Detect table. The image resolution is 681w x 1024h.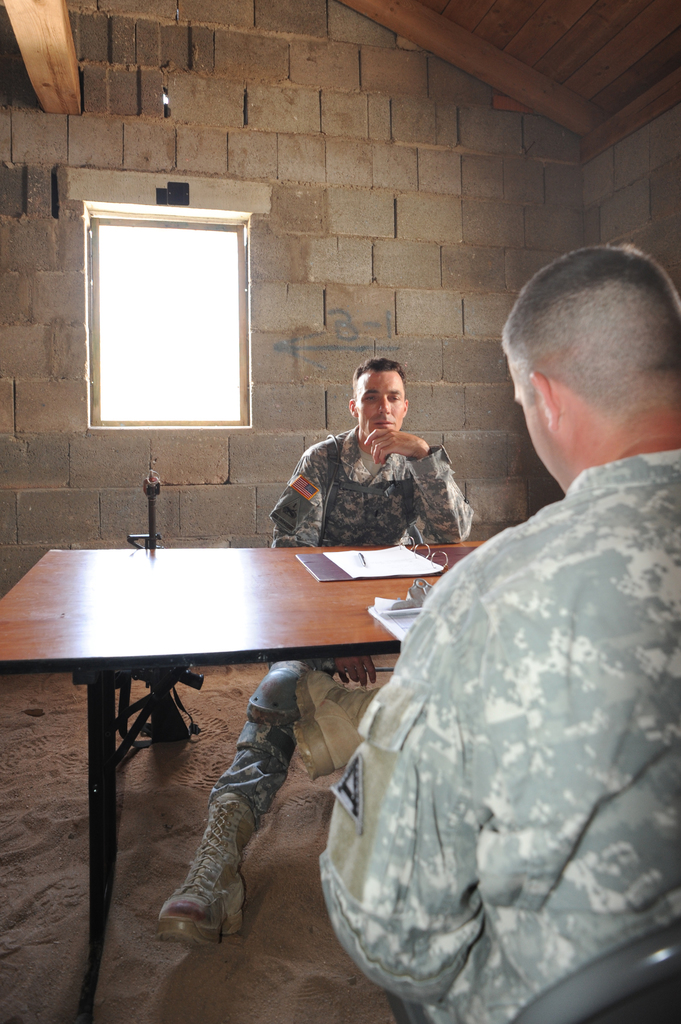
left=7, top=544, right=451, bottom=902.
